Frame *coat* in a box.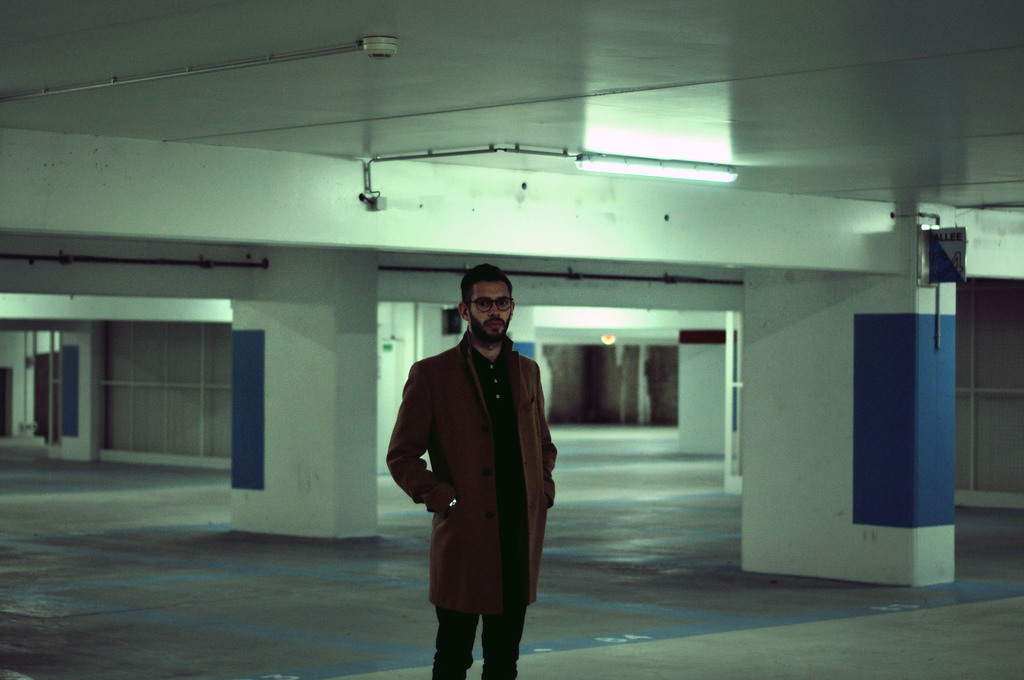
(399,314,559,620).
